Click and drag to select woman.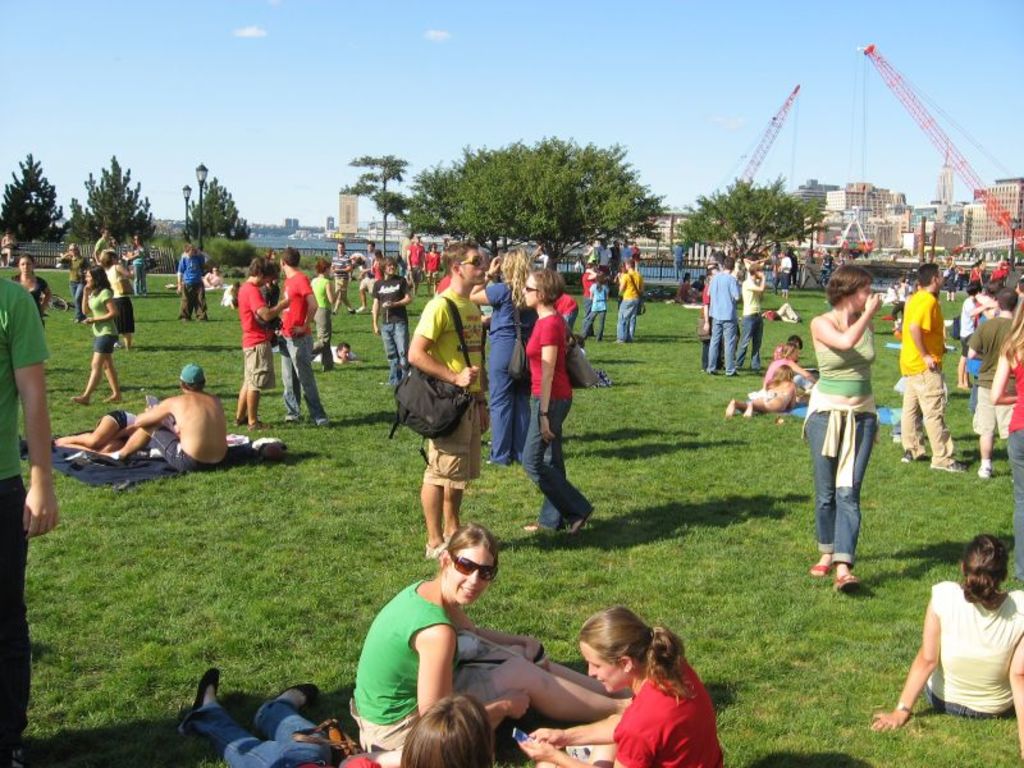
Selection: (x1=984, y1=296, x2=1023, y2=541).
